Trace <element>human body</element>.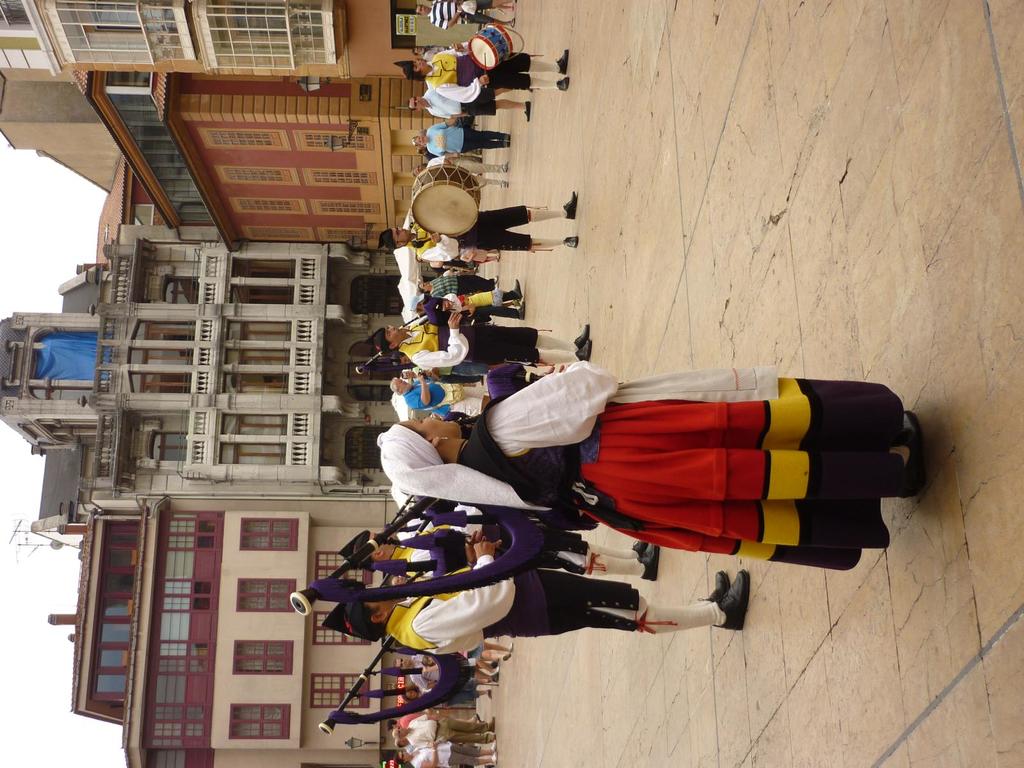
Traced to <box>428,0,517,29</box>.
